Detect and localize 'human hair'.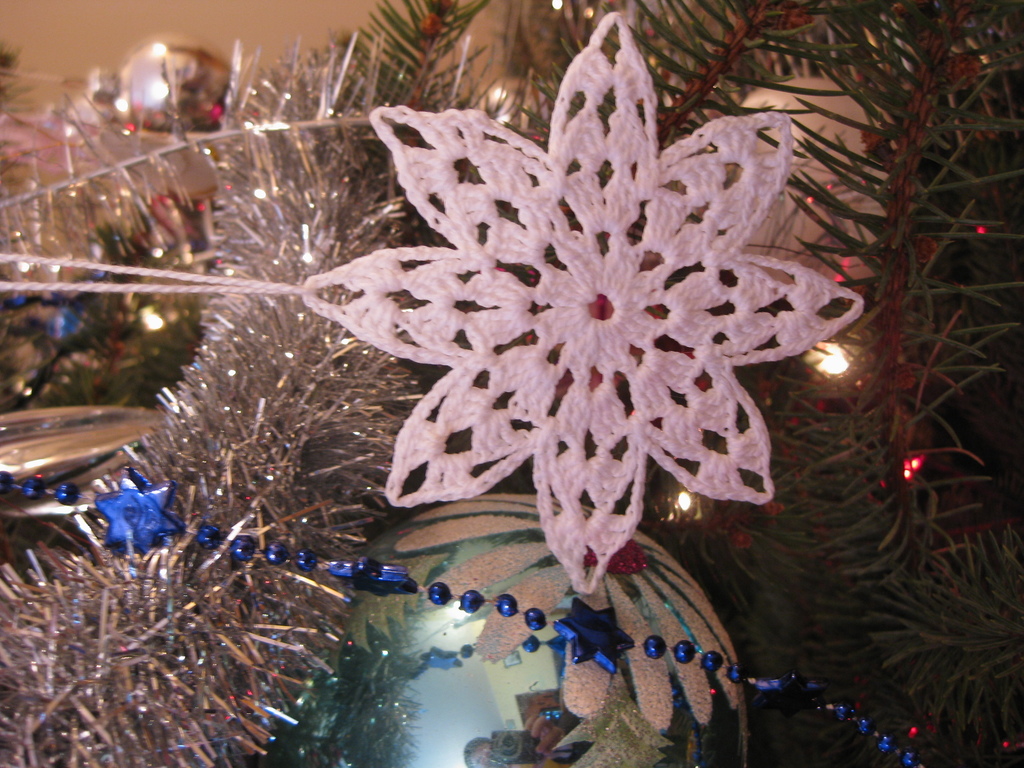
Localized at bbox=(462, 738, 492, 767).
